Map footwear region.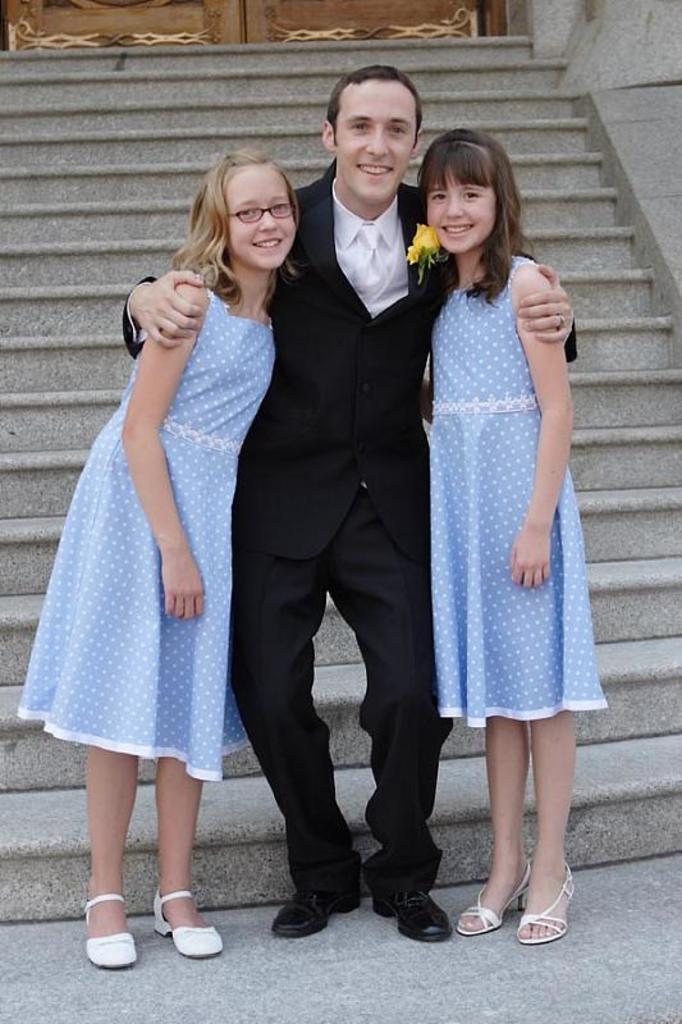
Mapped to l=86, t=884, r=138, b=970.
